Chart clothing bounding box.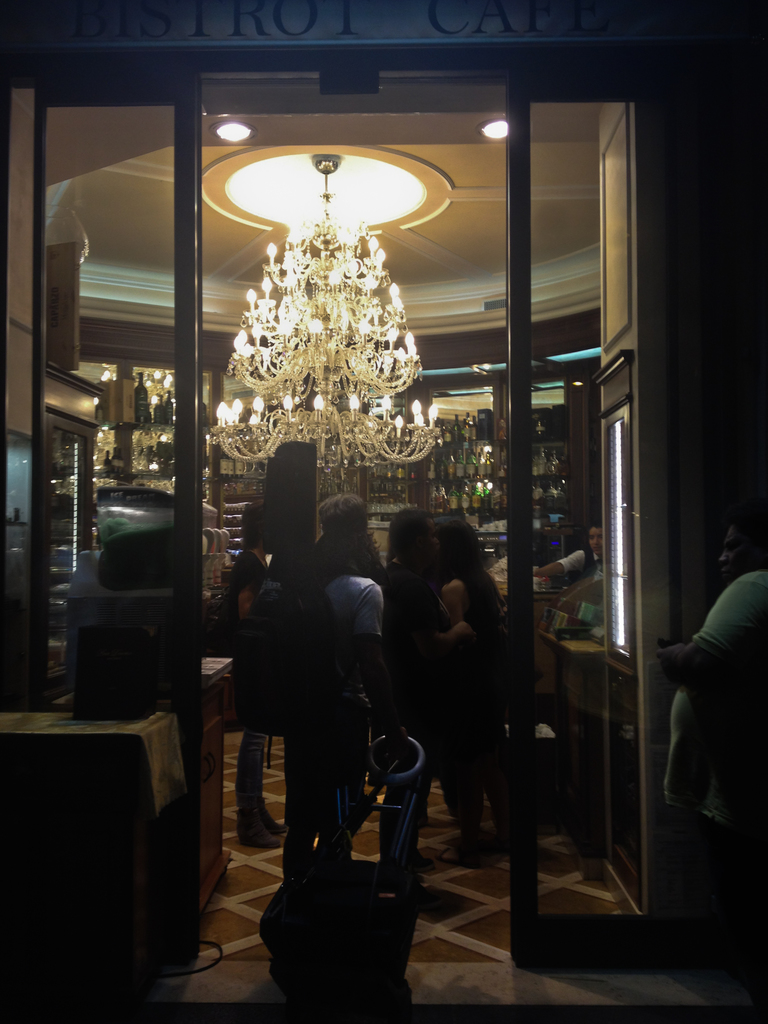
Charted: BBox(664, 565, 767, 819).
